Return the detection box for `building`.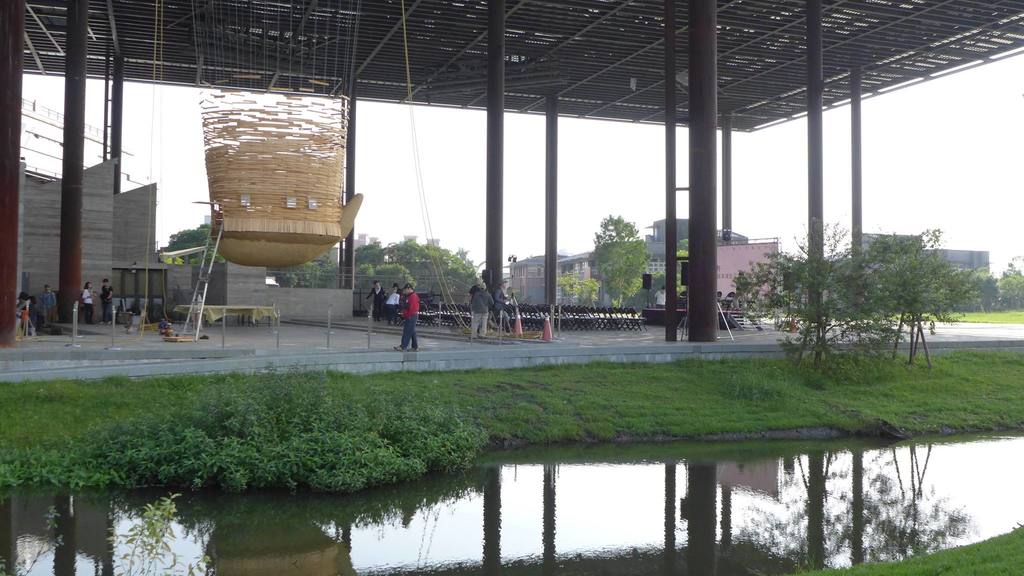
510 225 787 330.
